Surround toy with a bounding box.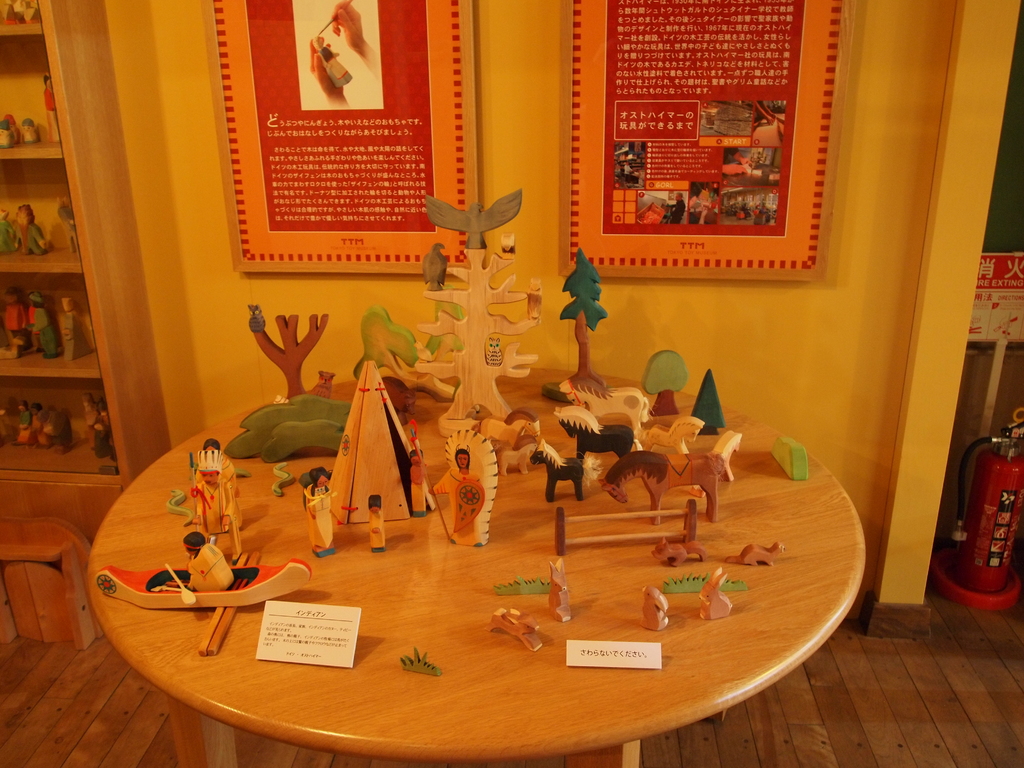
17:401:40:451.
